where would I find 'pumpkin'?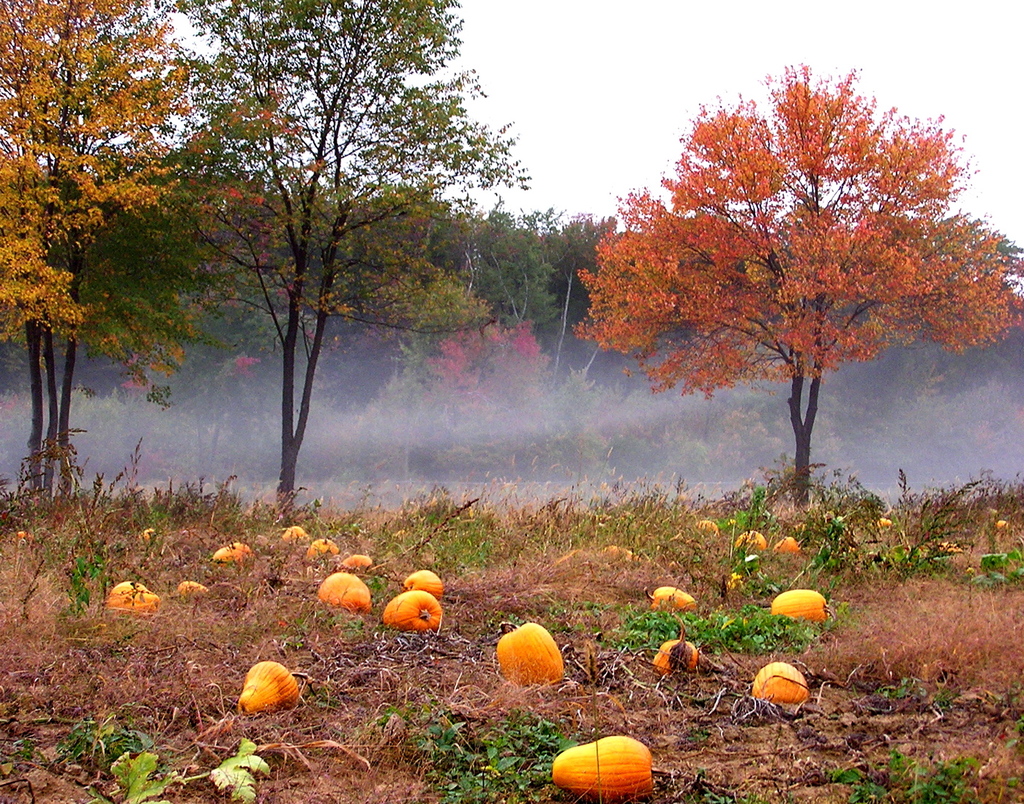
At 769,534,804,557.
